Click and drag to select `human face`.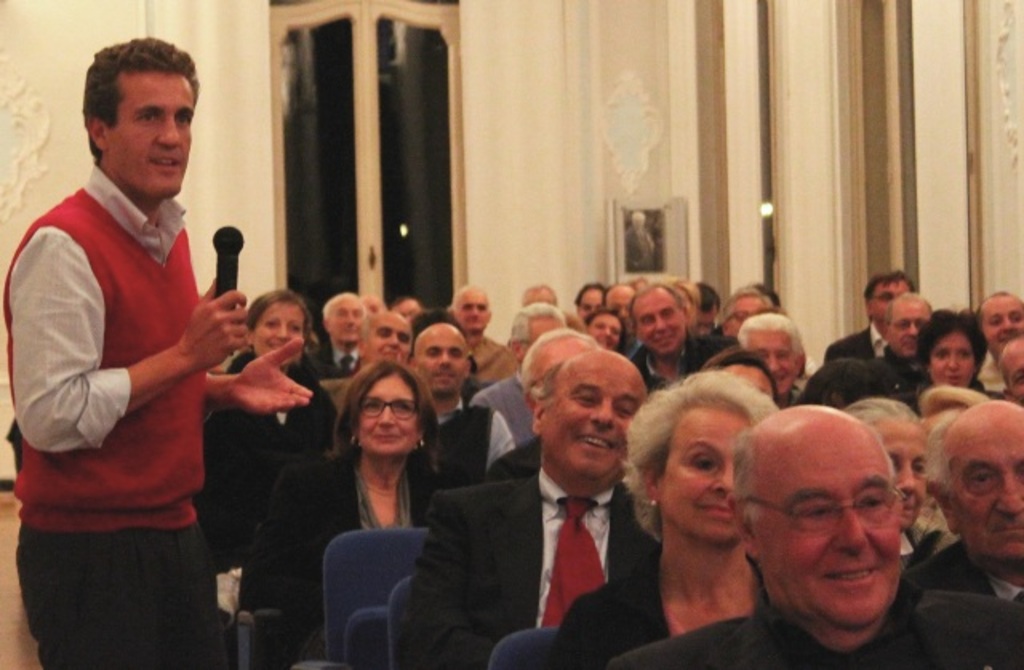
Selection: rect(723, 291, 765, 337).
